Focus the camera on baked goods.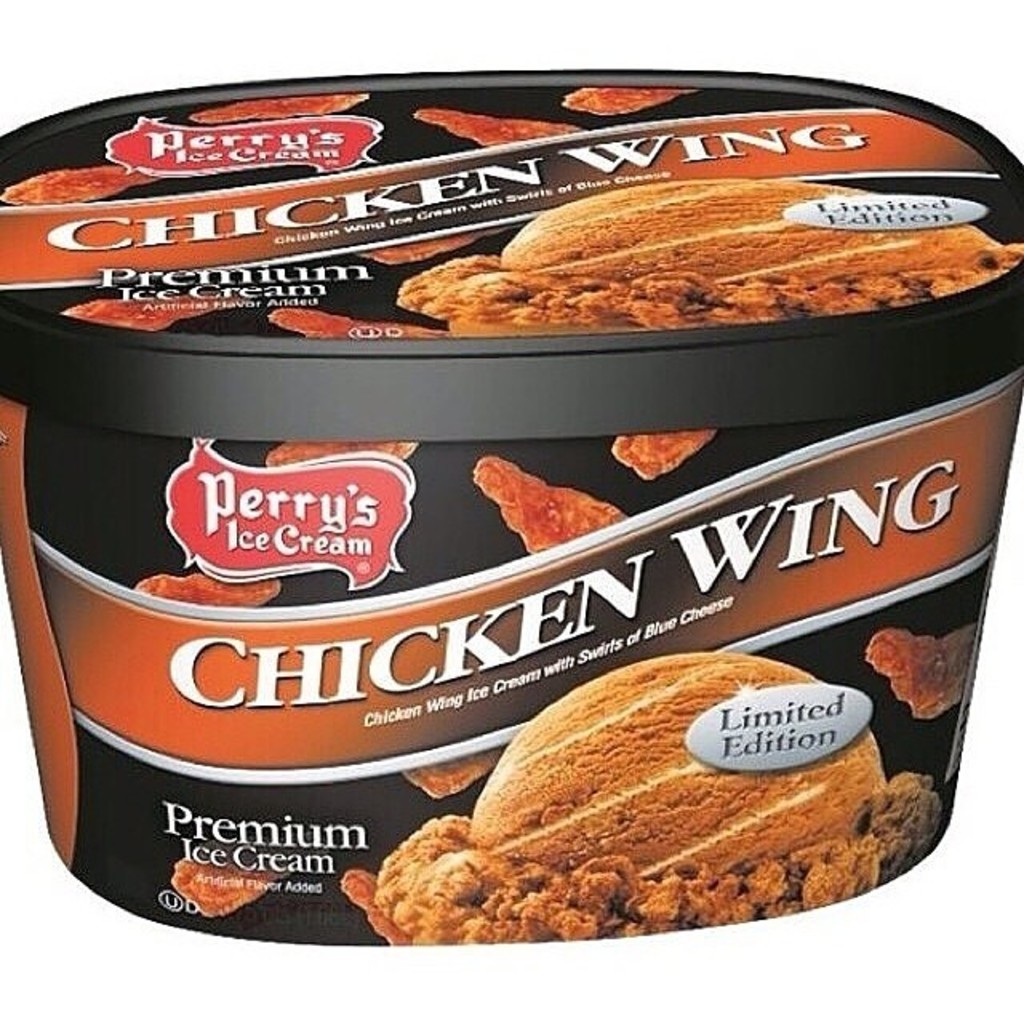
Focus region: 467/453/627/552.
